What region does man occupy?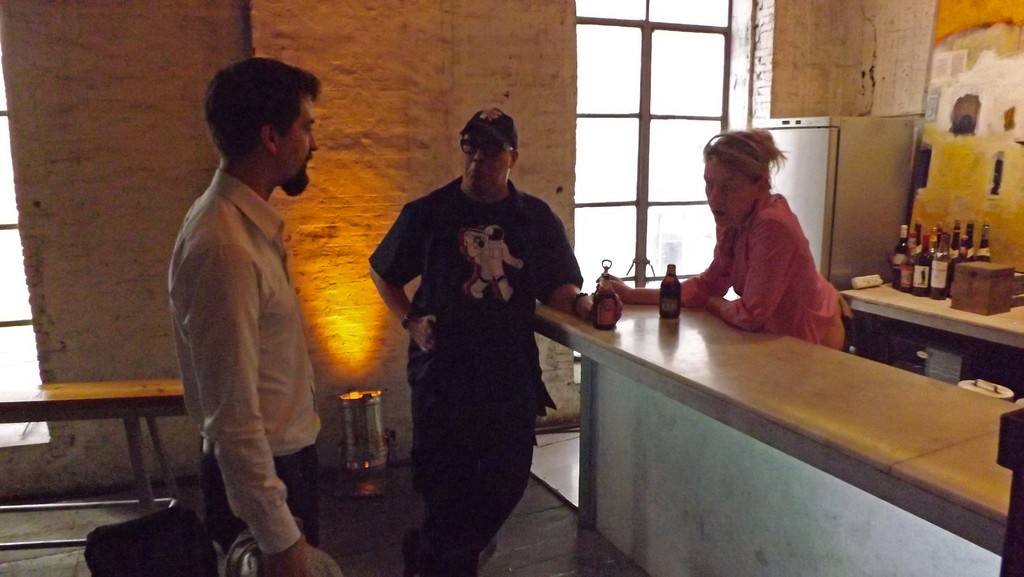
(163,53,330,576).
